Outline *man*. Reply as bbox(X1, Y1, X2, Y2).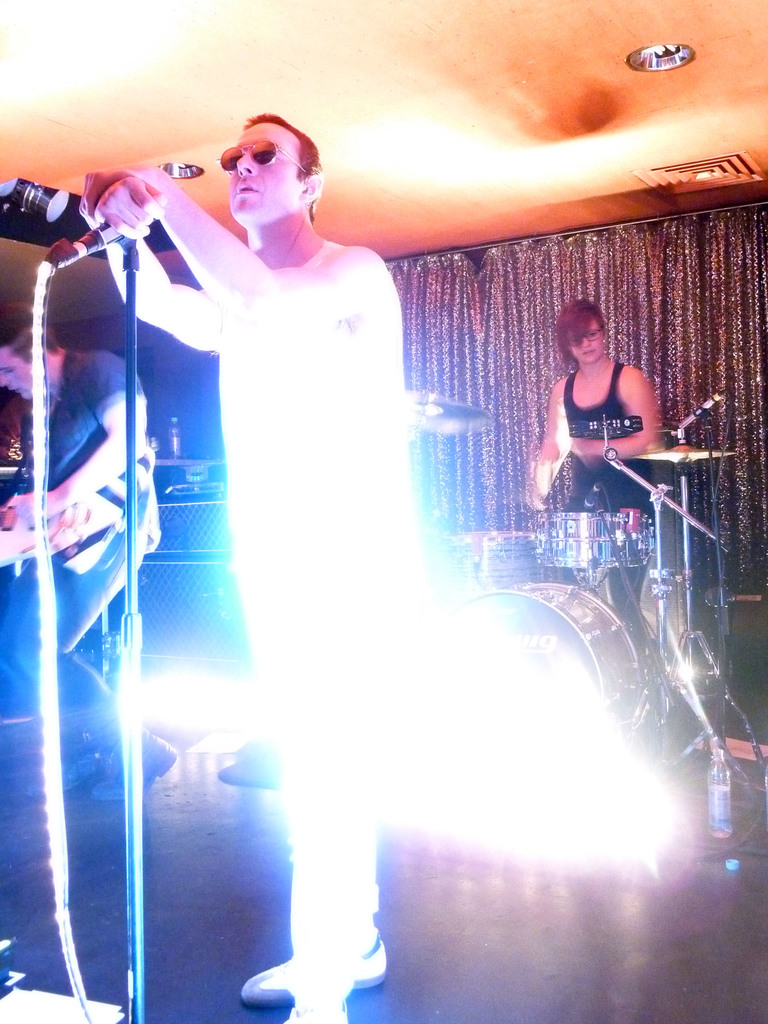
bbox(0, 310, 173, 810).
